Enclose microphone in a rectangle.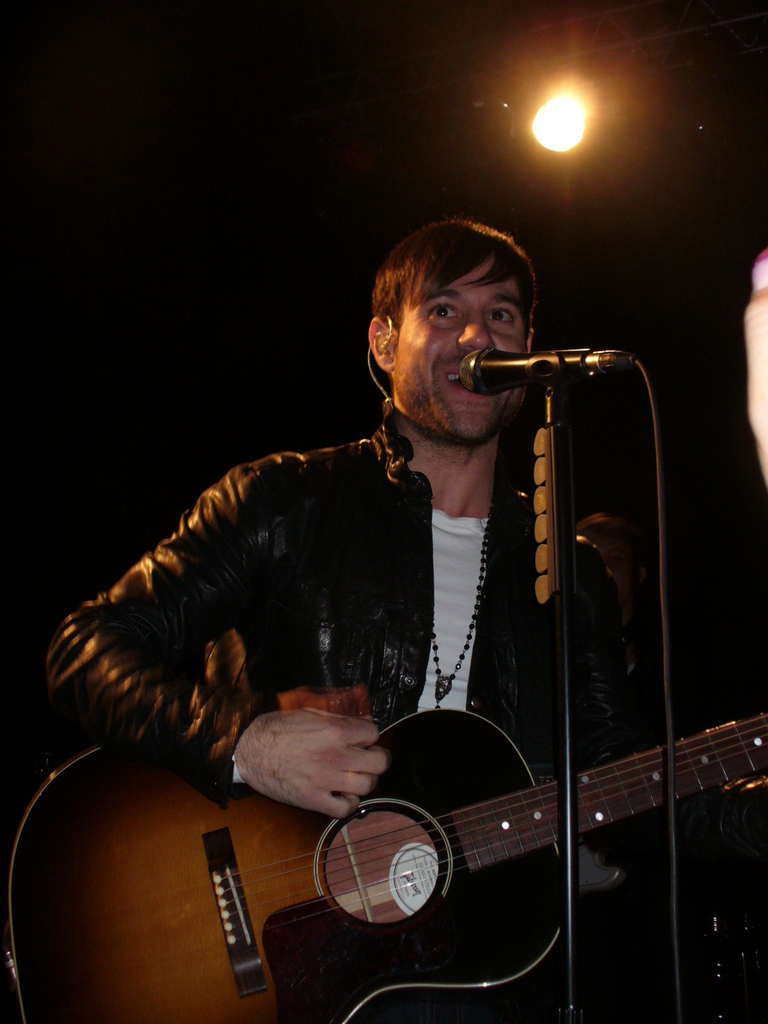
[472,336,590,408].
